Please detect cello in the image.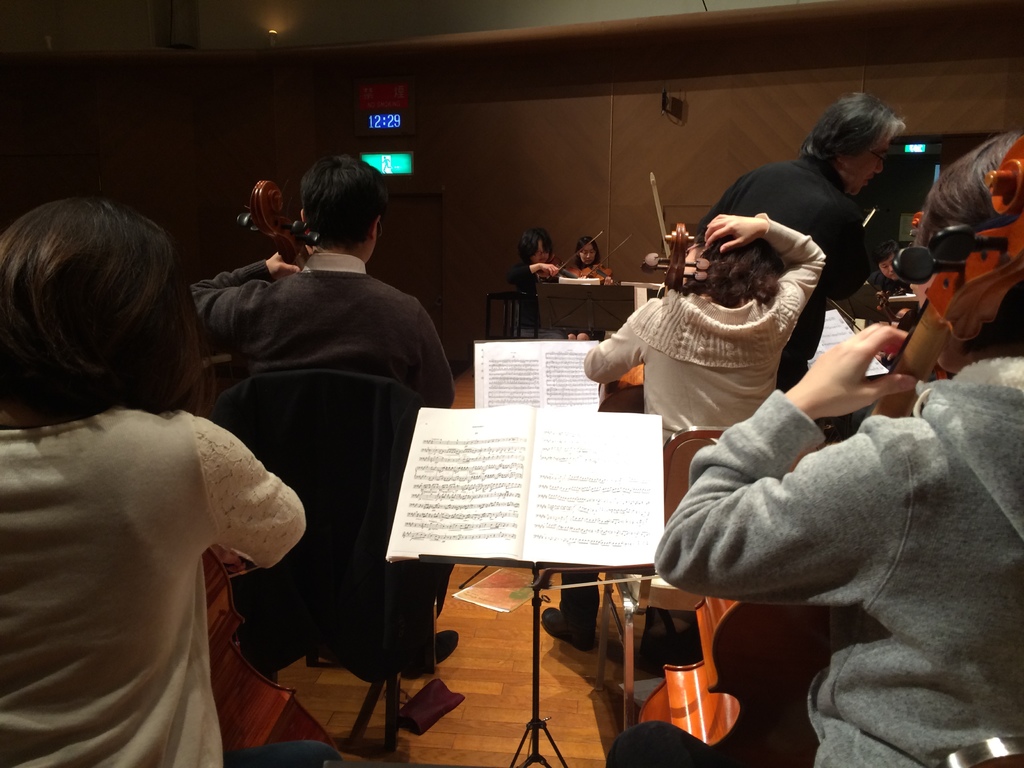
region(529, 225, 609, 282).
